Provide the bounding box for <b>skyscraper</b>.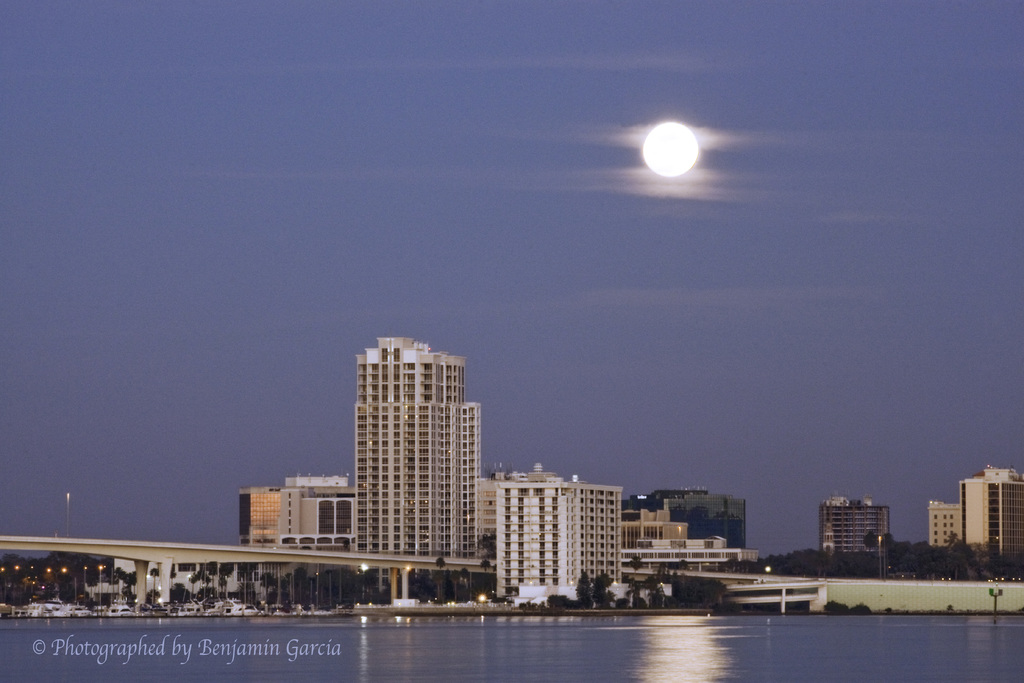
349 333 482 559.
